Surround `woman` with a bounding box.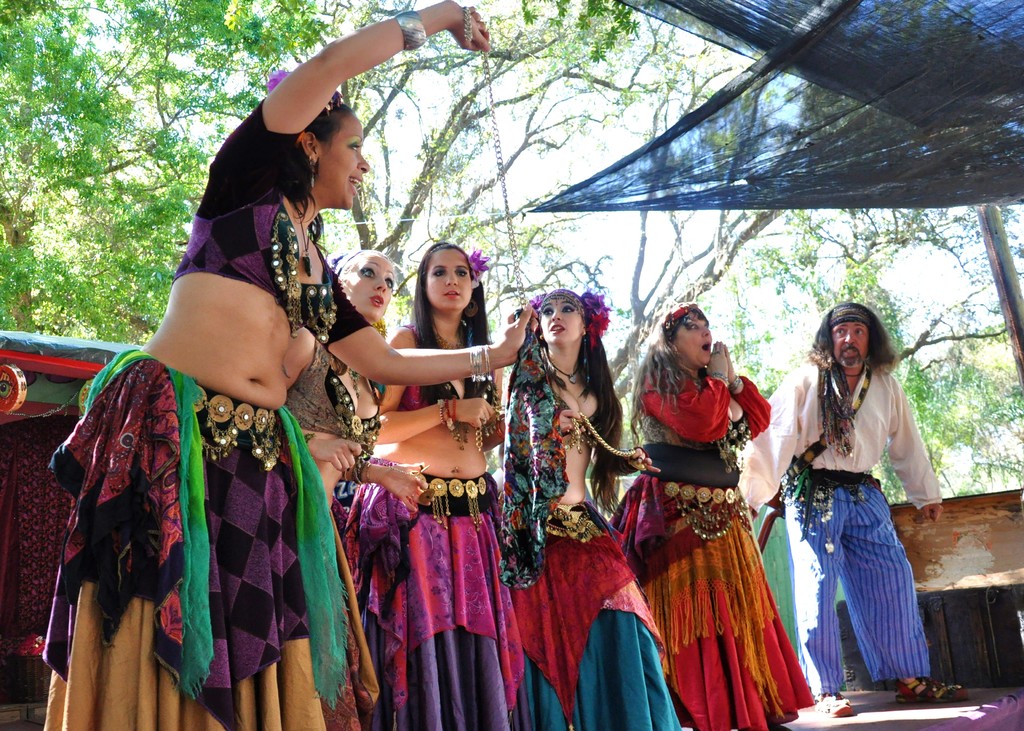
[287,250,496,730].
